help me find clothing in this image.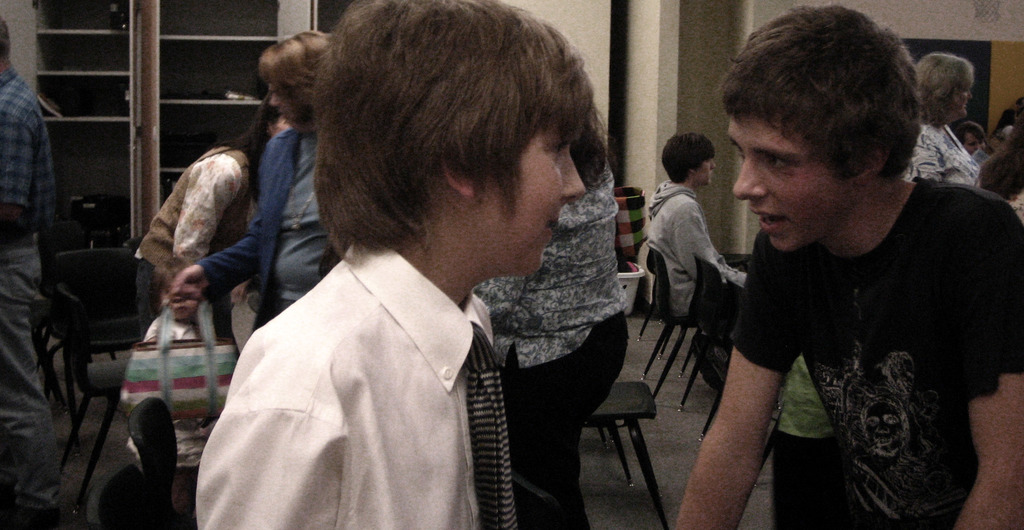
Found it: [645,170,745,390].
